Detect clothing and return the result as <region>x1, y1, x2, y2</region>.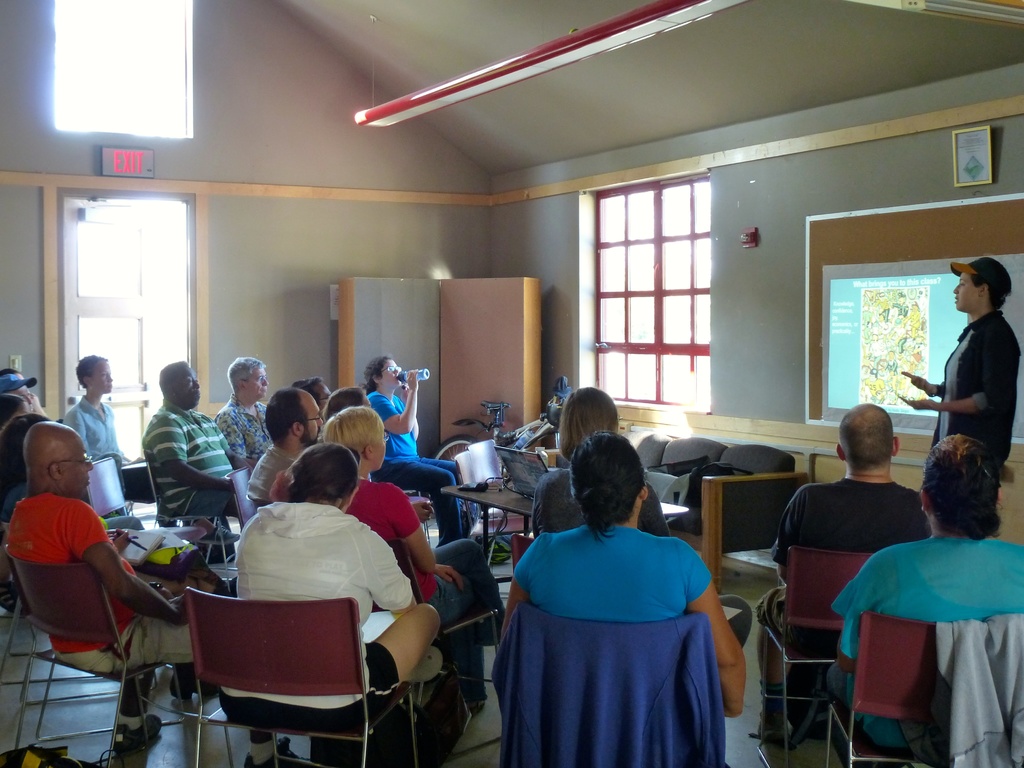
<region>3, 495, 207, 675</region>.
